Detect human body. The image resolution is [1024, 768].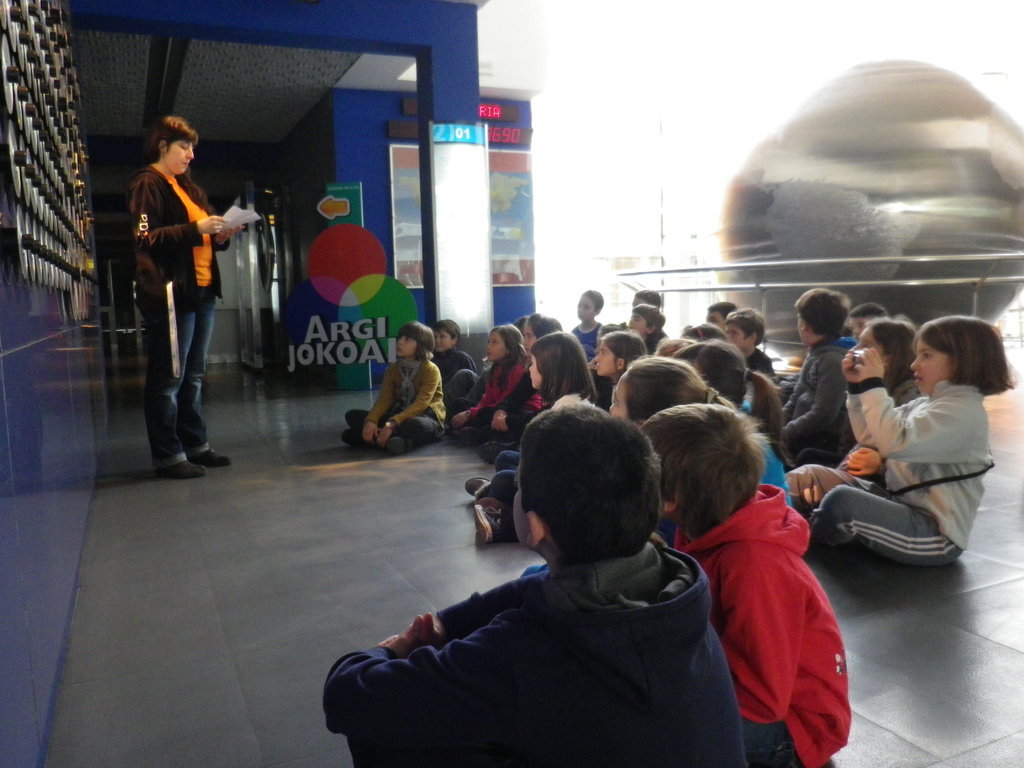
{"x1": 833, "y1": 333, "x2": 999, "y2": 578}.
